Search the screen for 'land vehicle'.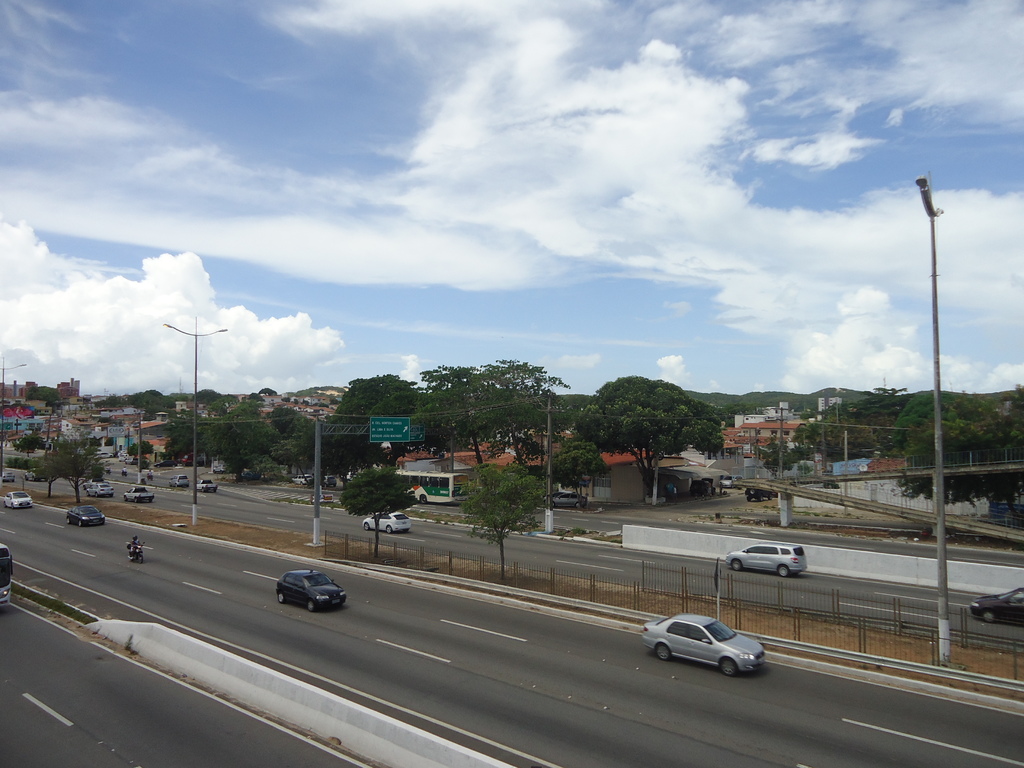
Found at <box>552,492,590,508</box>.
